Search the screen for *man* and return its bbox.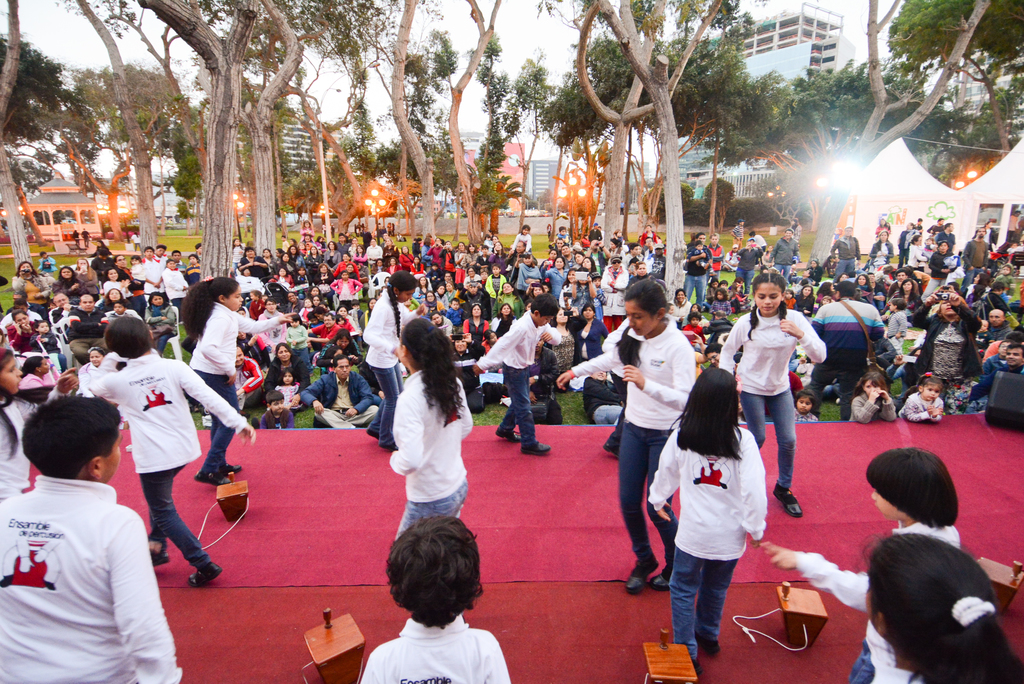
Found: locate(934, 223, 955, 251).
